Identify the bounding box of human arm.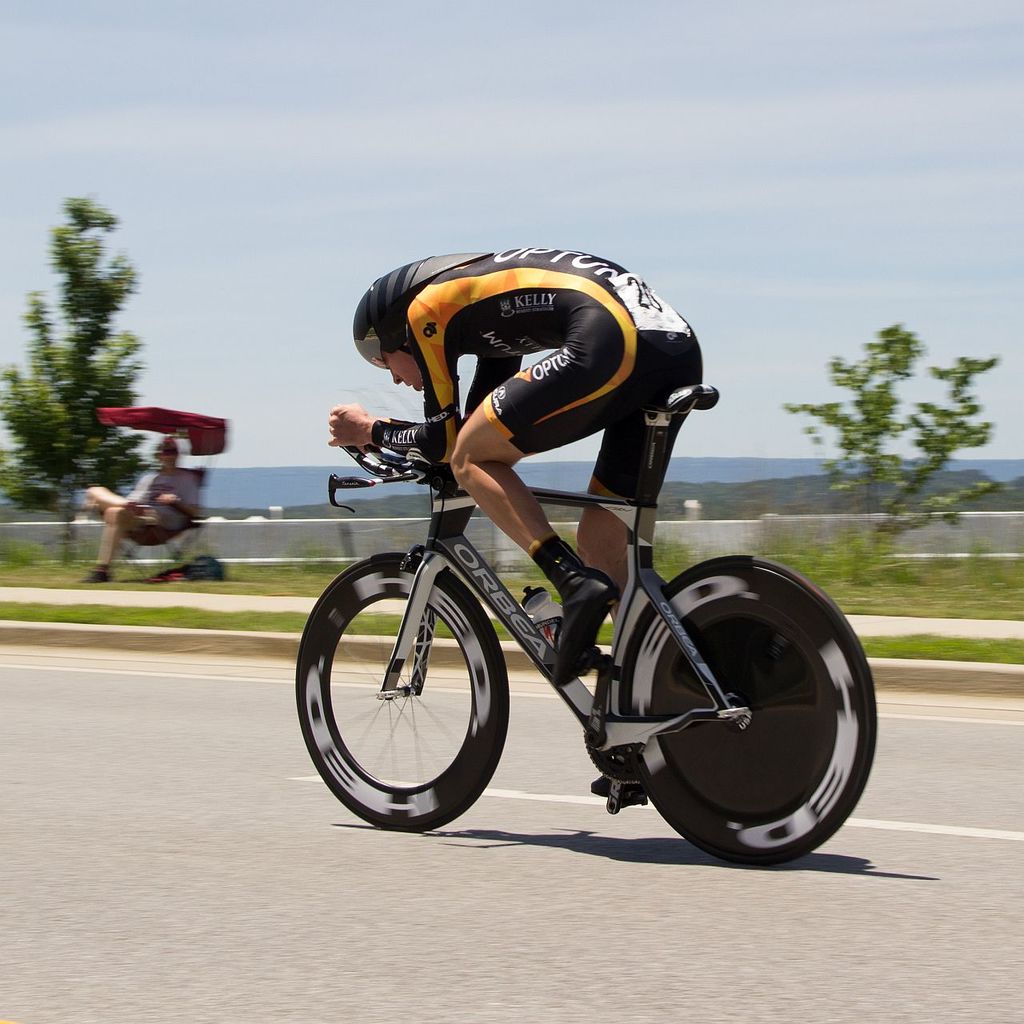
box(331, 320, 462, 460).
